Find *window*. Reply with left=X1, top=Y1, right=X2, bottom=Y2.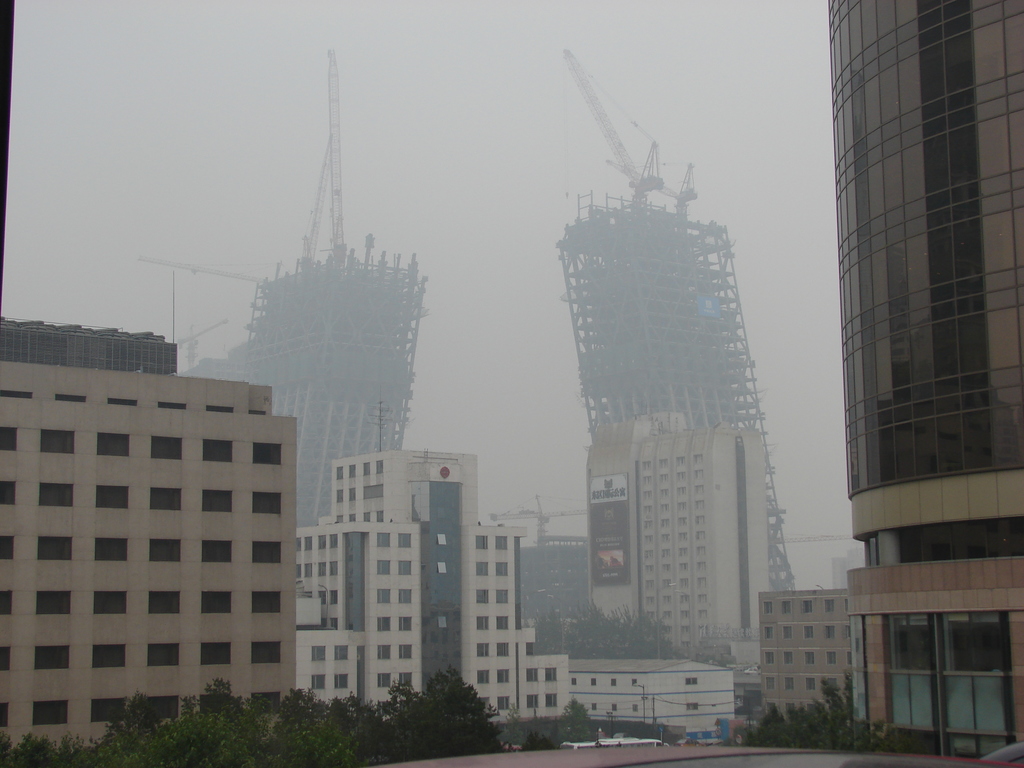
left=684, top=676, right=698, bottom=687.
